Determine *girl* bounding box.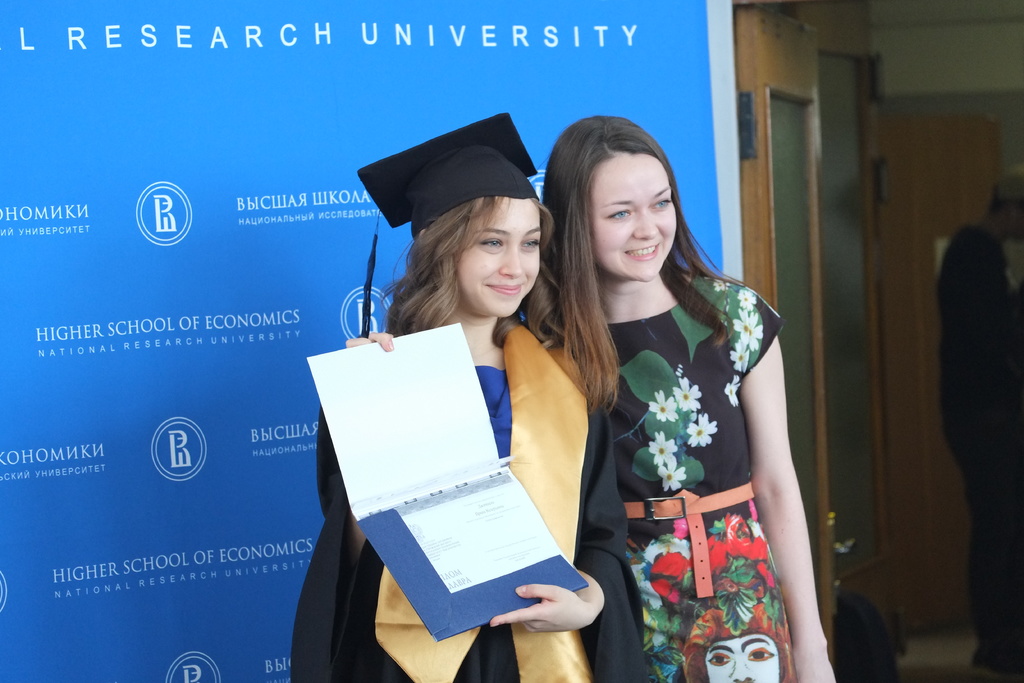
Determined: rect(522, 120, 835, 682).
